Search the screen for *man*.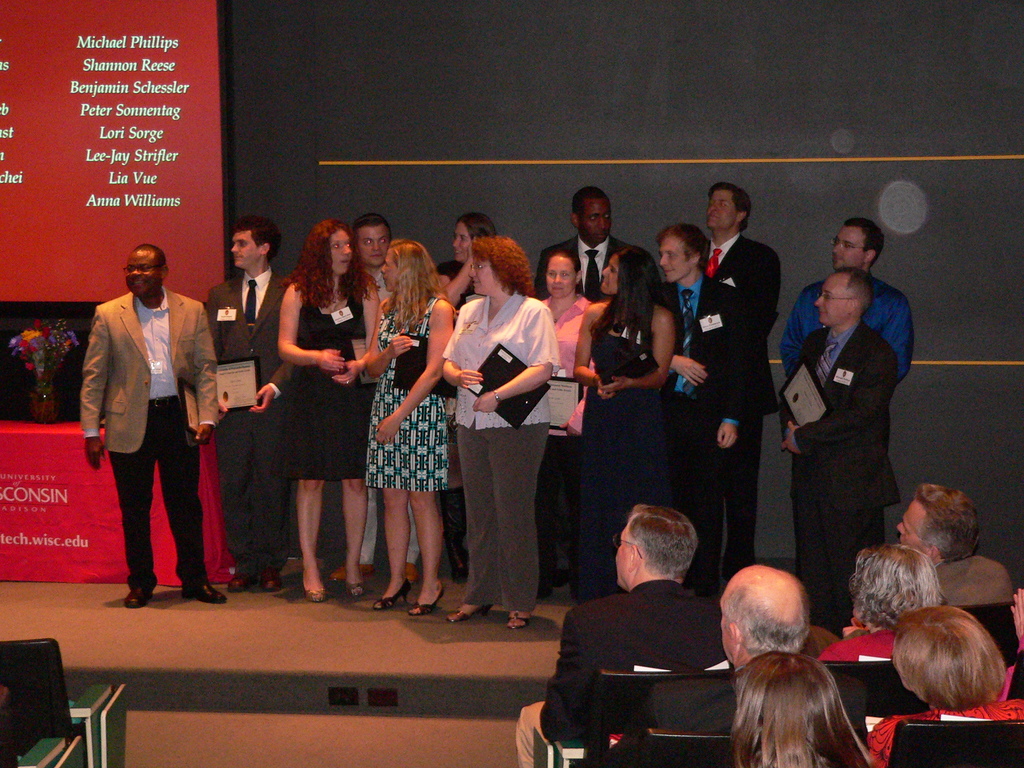
Found at (327,216,419,593).
